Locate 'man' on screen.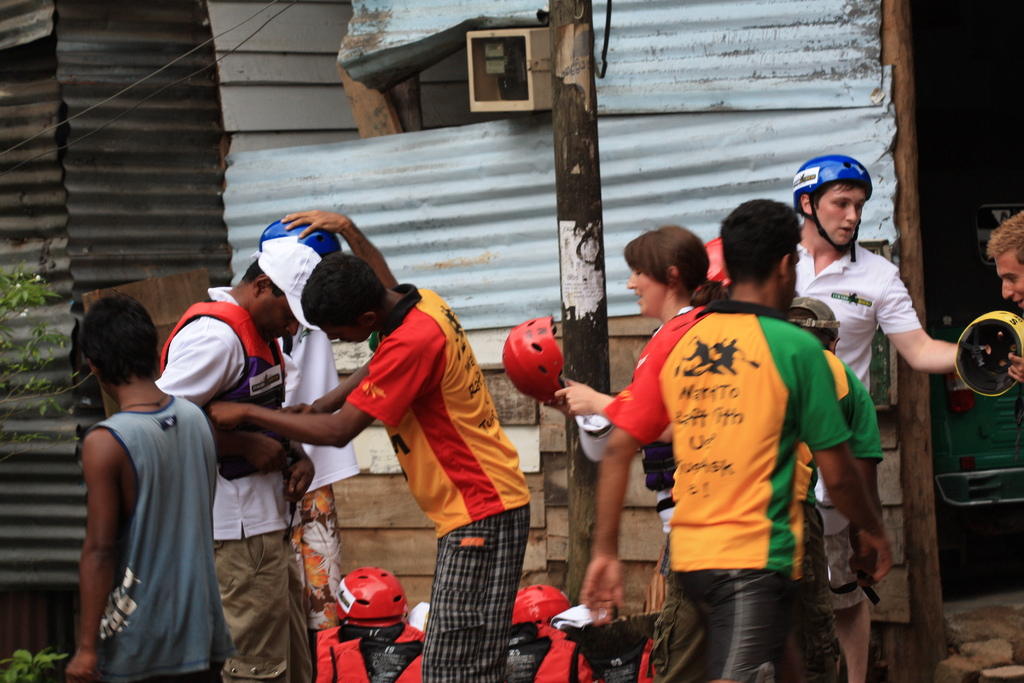
On screen at 159 236 334 682.
